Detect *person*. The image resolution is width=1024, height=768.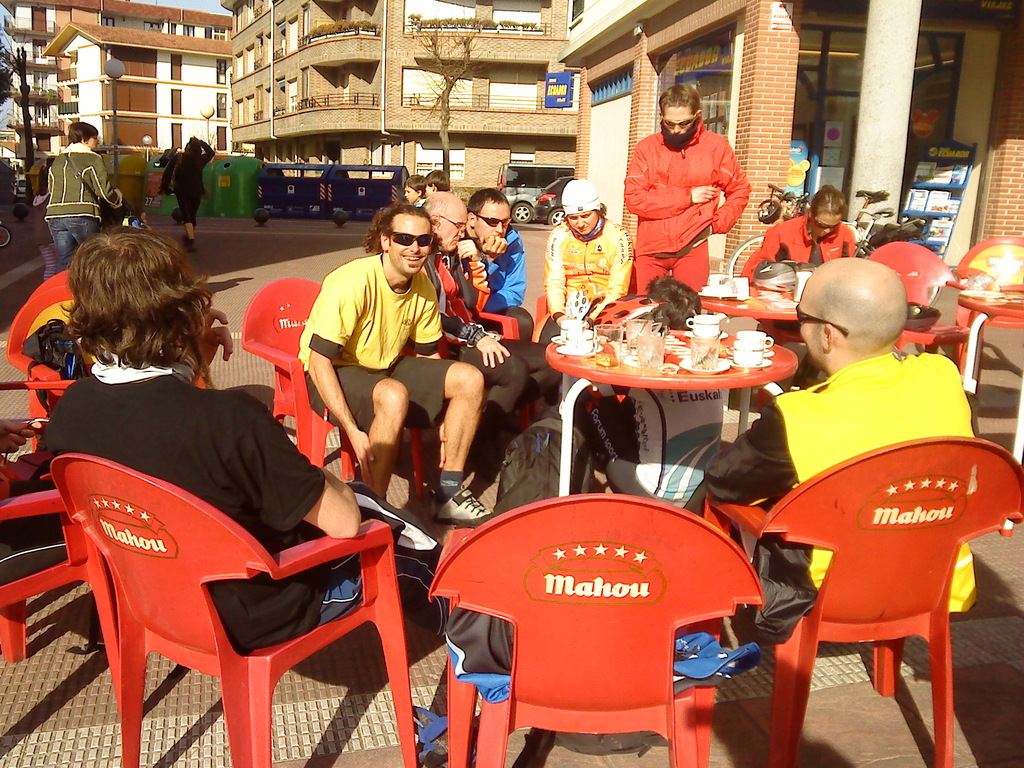
l=456, t=181, r=535, b=336.
